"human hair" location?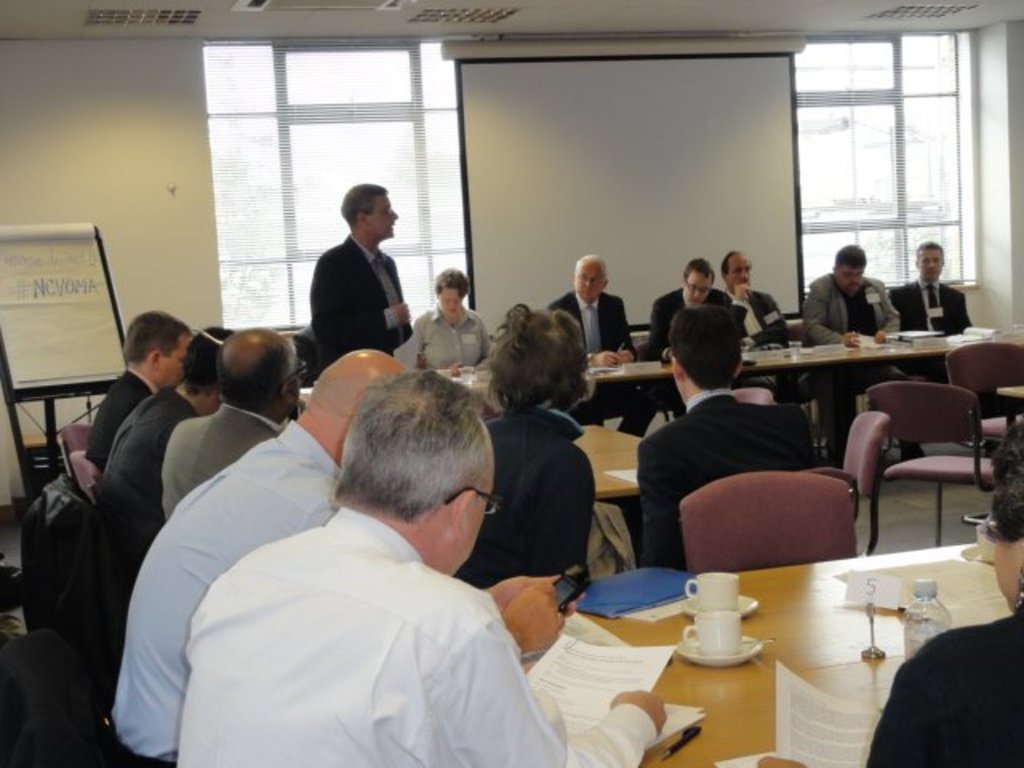
339 176 389 232
